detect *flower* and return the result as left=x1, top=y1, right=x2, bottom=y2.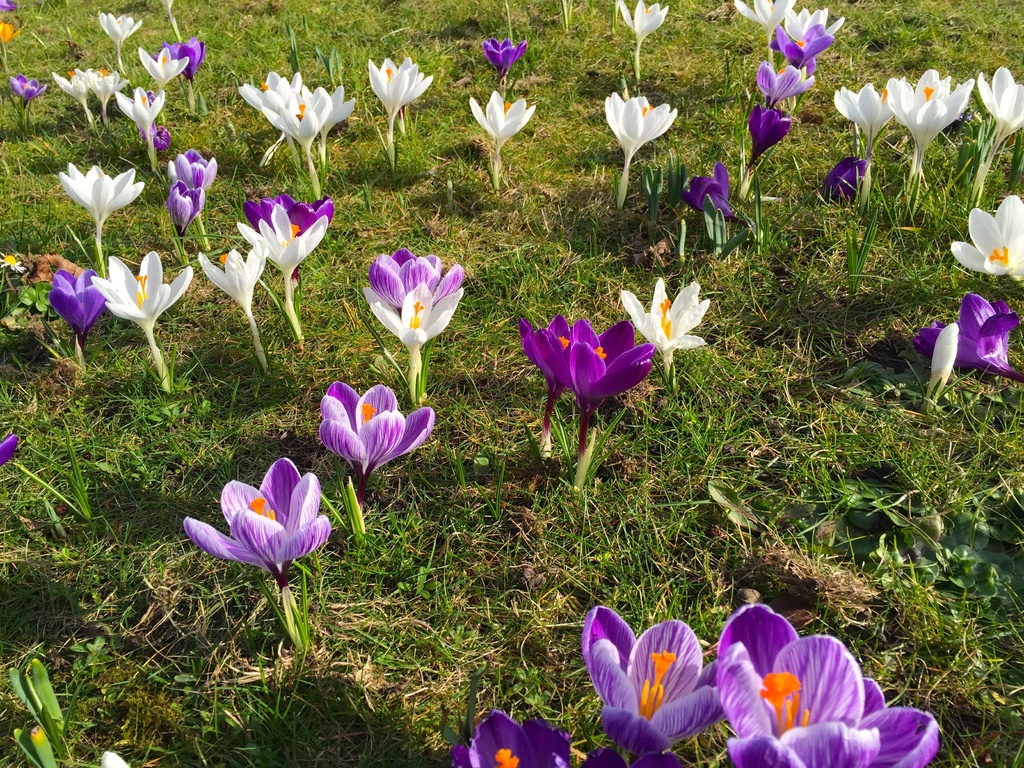
left=165, top=146, right=223, bottom=220.
